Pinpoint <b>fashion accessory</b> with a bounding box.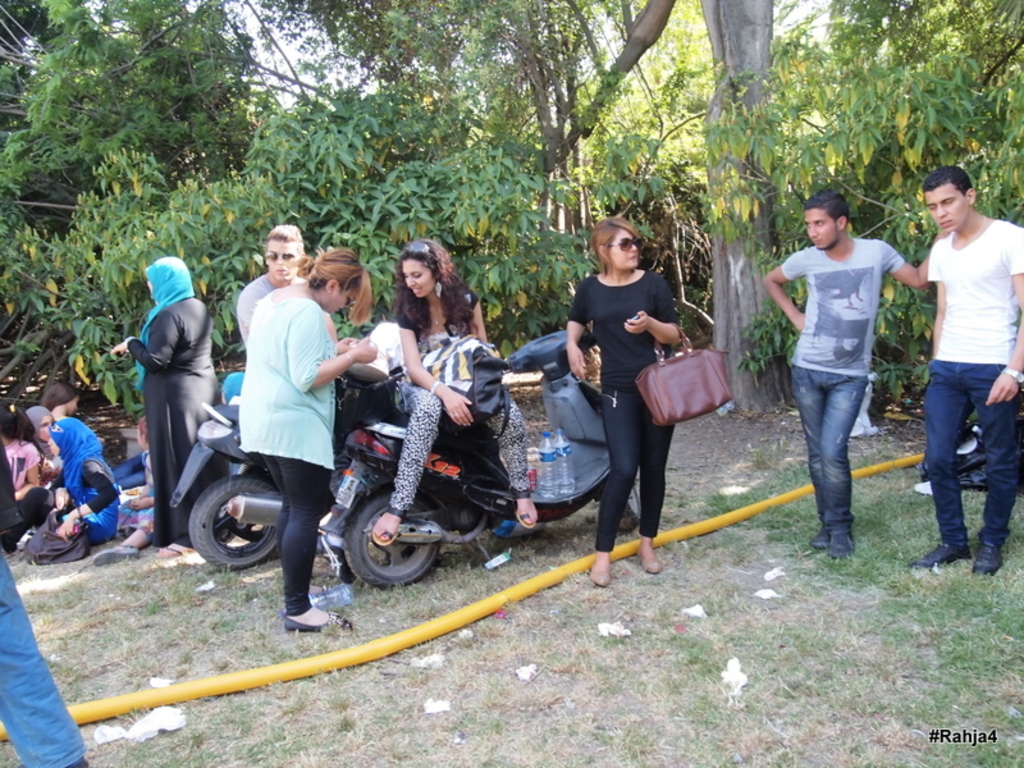
[left=439, top=348, right=512, bottom=443].
